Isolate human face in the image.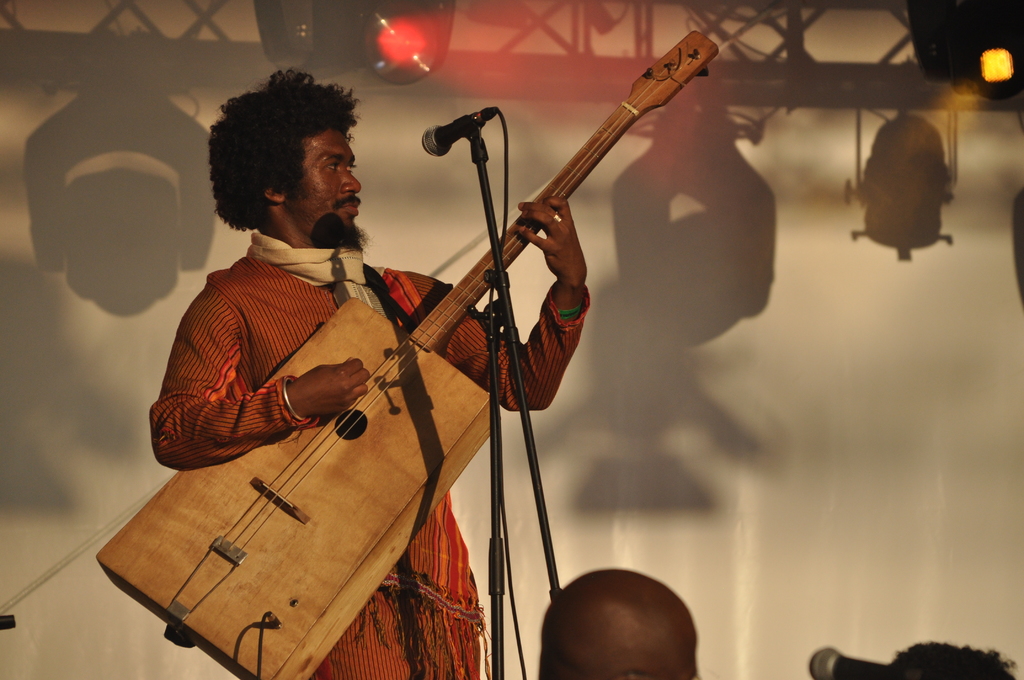
Isolated region: box=[290, 131, 362, 244].
